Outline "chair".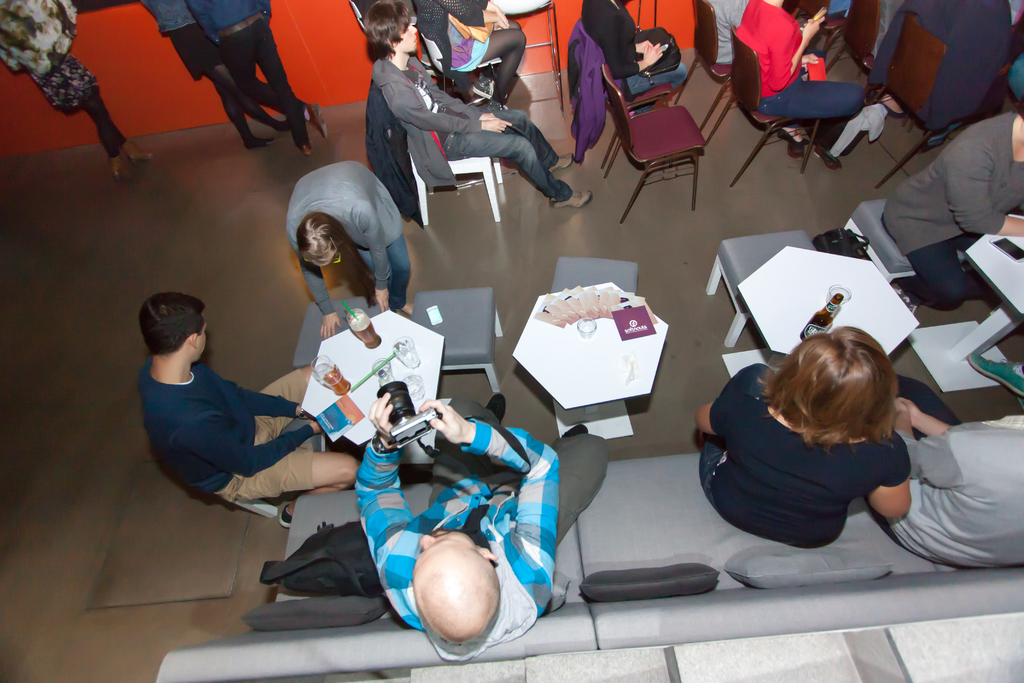
Outline: BBox(573, 25, 675, 170).
